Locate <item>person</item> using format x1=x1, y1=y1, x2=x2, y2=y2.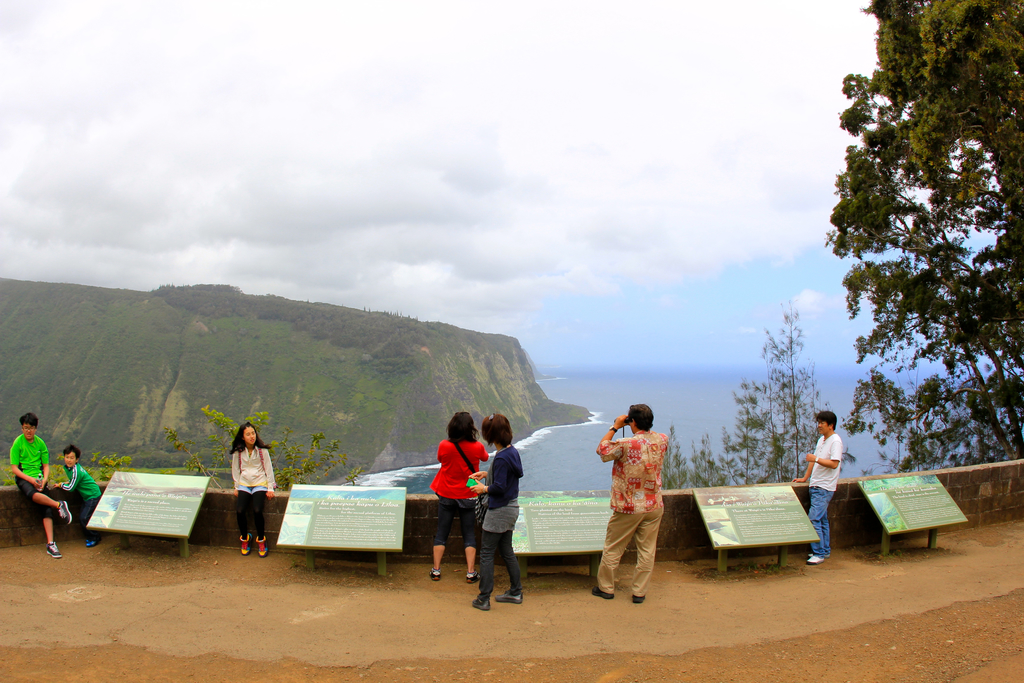
x1=52, y1=446, x2=106, y2=548.
